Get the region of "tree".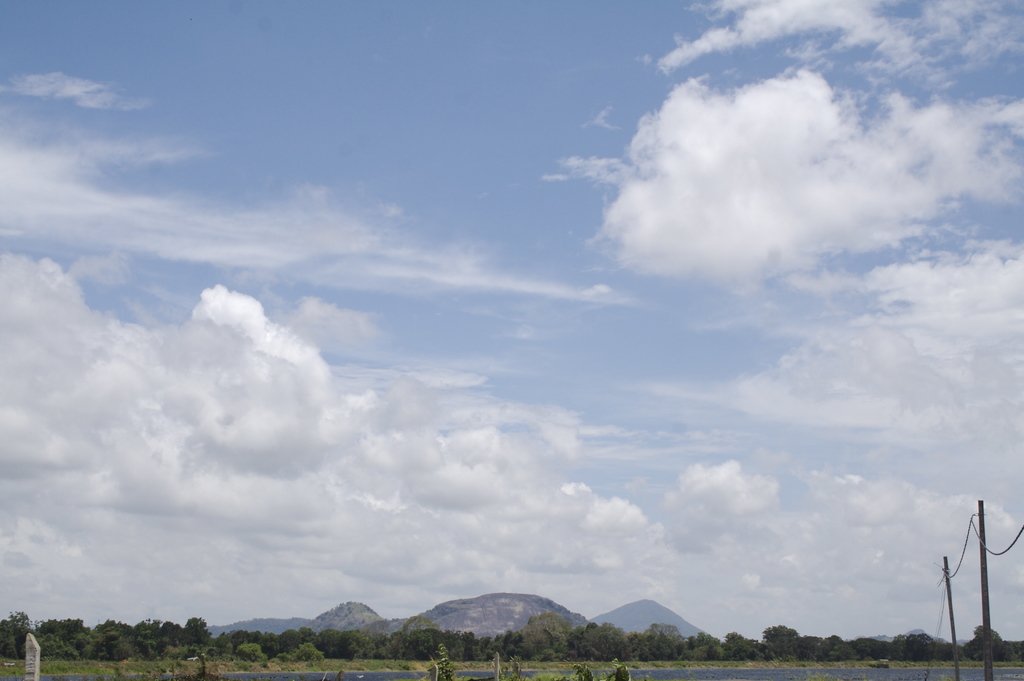
bbox=[519, 616, 569, 657].
